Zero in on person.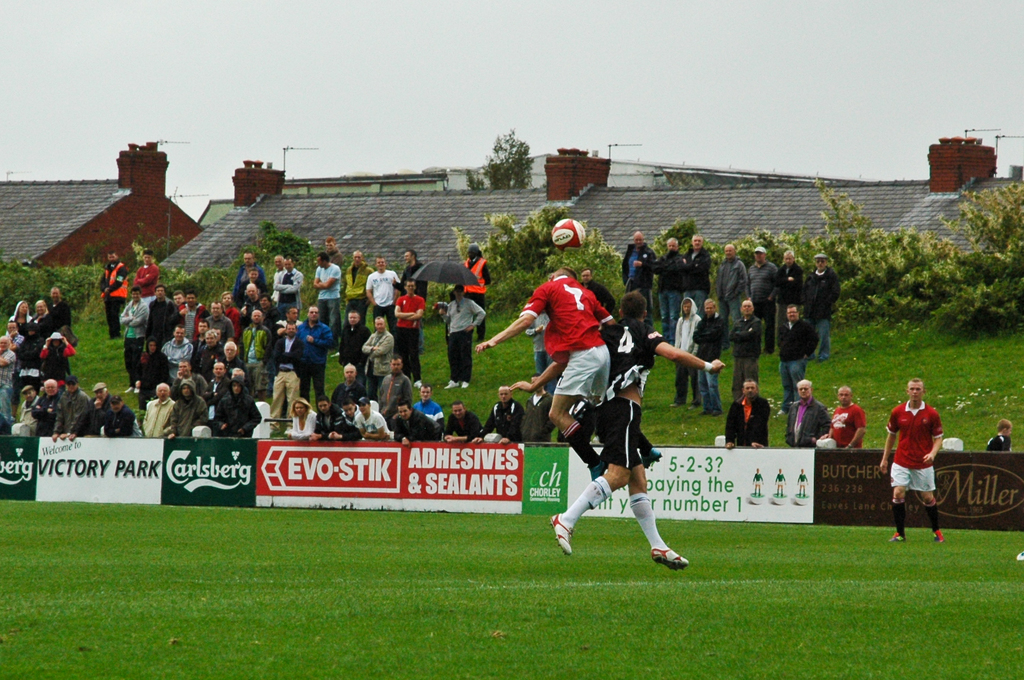
Zeroed in: crop(391, 397, 435, 445).
